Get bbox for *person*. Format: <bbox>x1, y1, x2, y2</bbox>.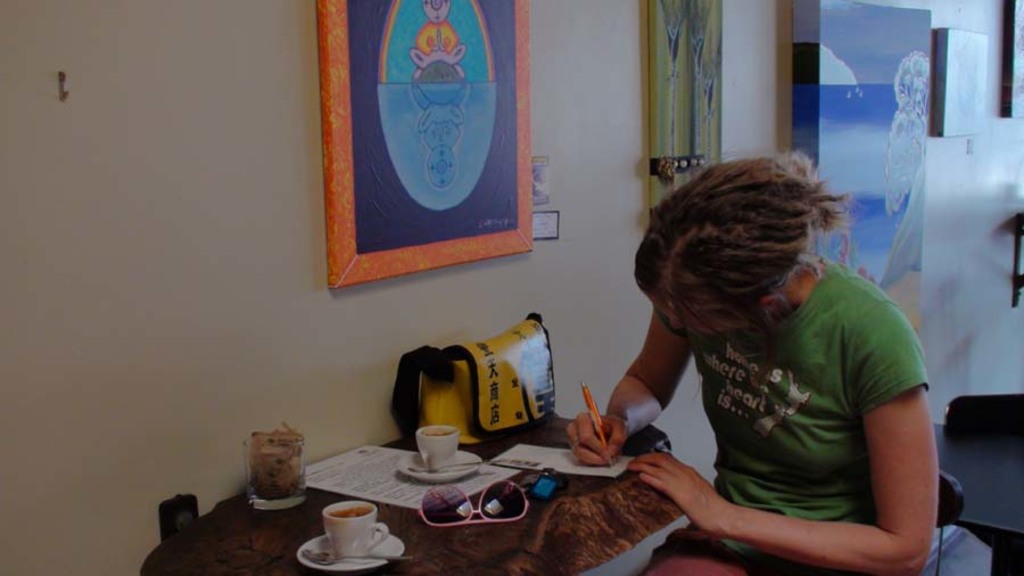
<bbox>588, 135, 940, 574</bbox>.
